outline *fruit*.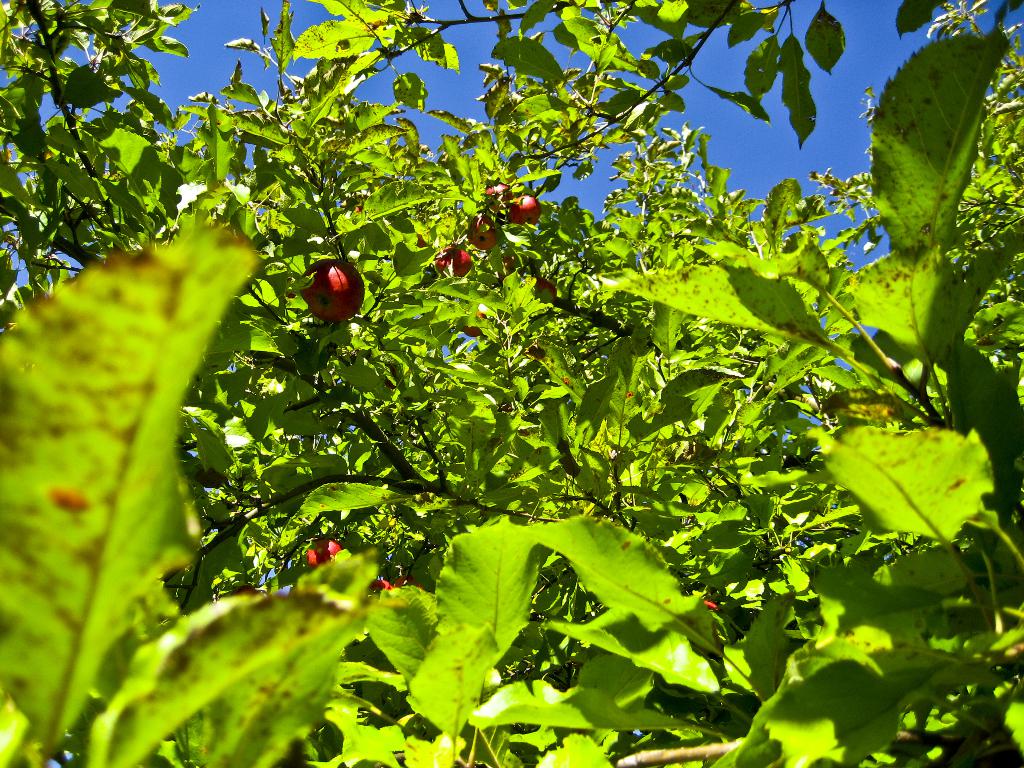
Outline: [left=463, top=315, right=490, bottom=336].
